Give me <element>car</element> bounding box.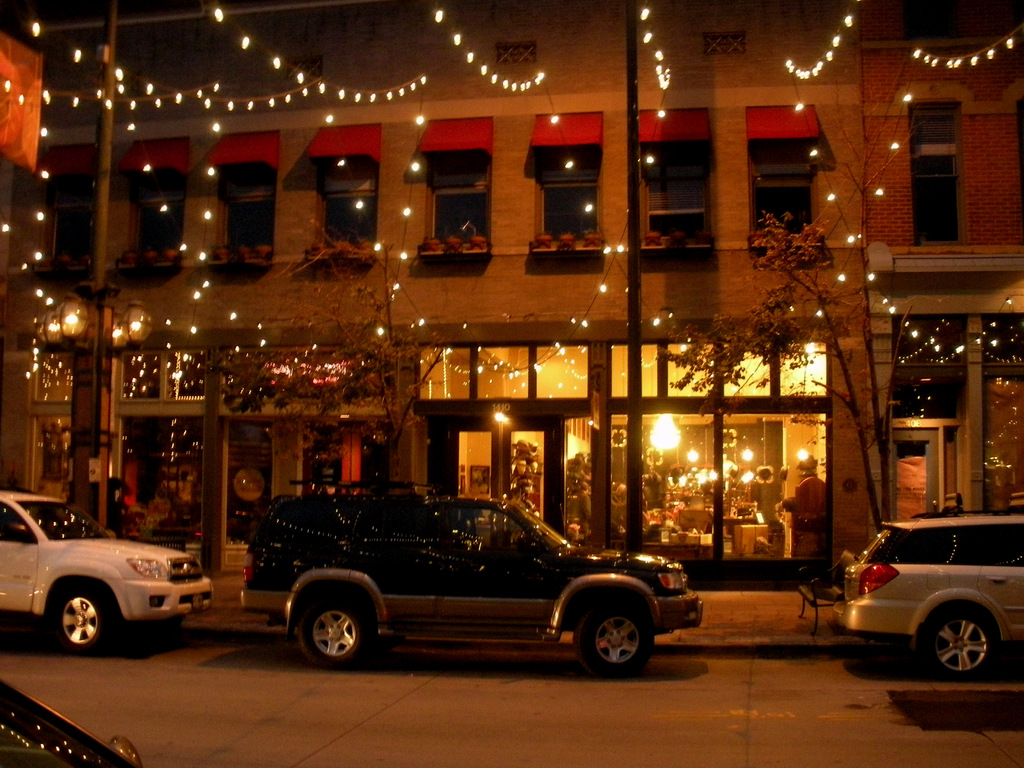
<region>0, 487, 211, 653</region>.
